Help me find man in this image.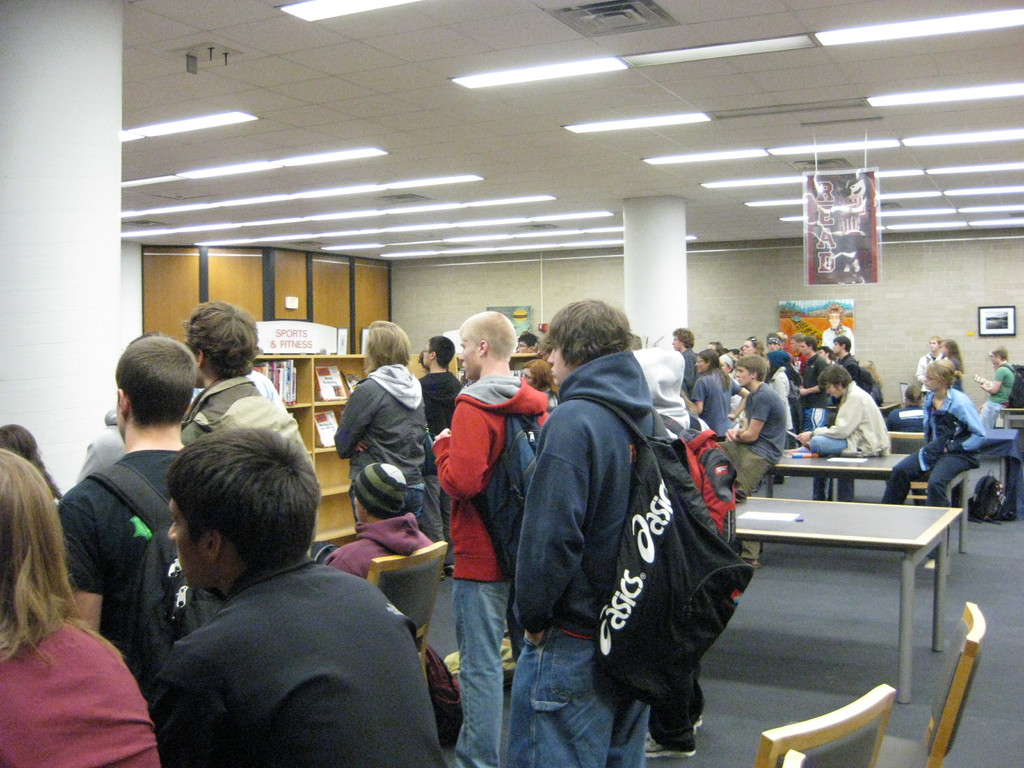
Found it: 55:333:226:689.
